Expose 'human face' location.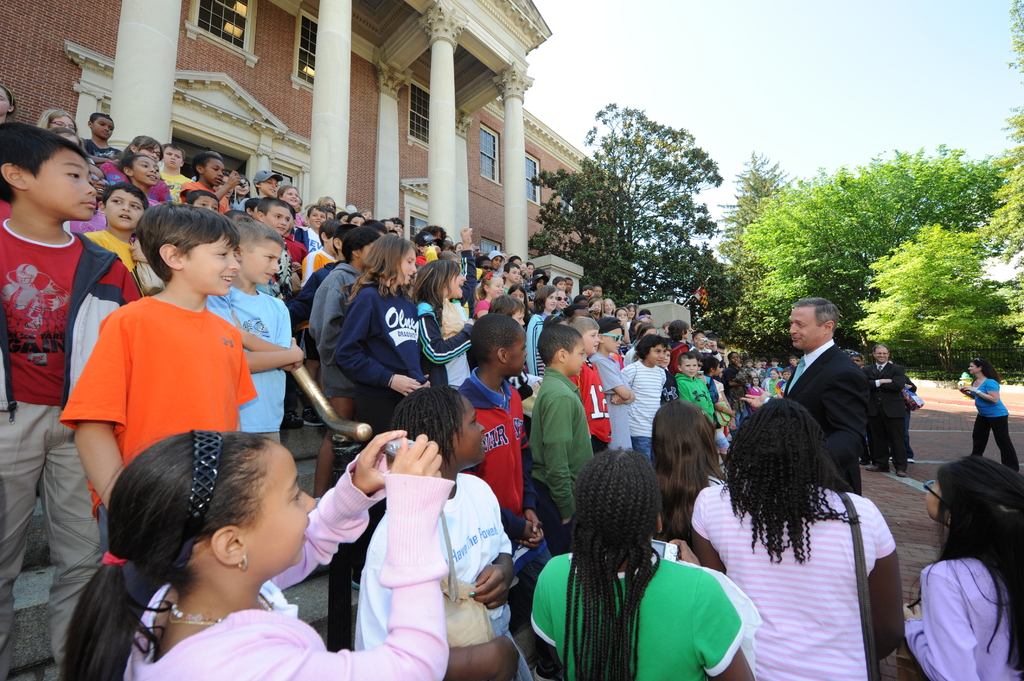
Exposed at bbox(789, 309, 822, 351).
